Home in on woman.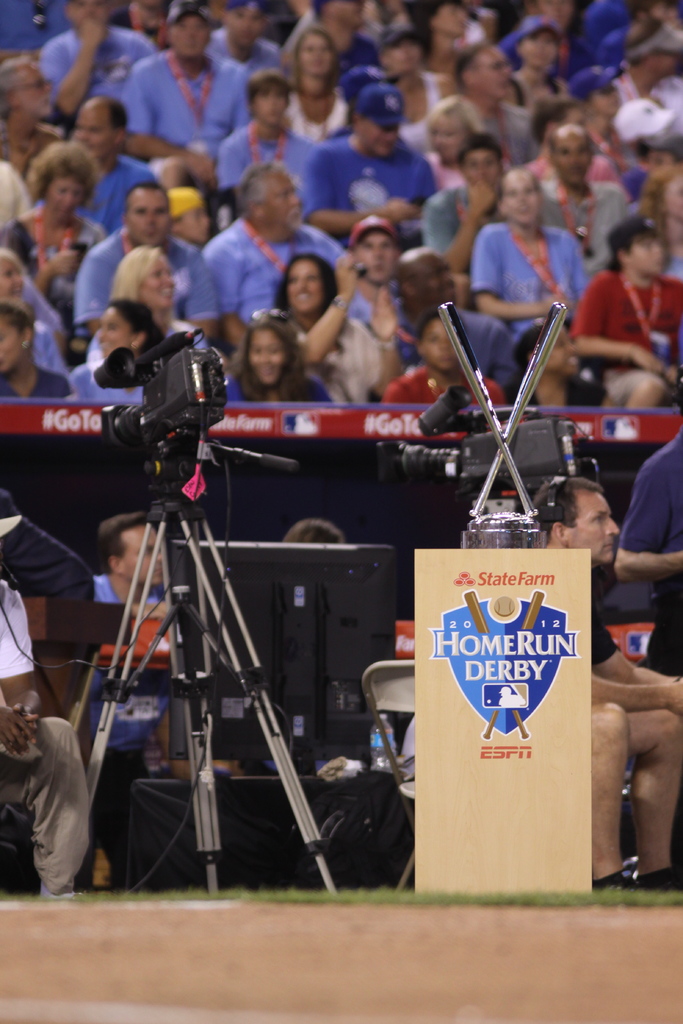
Homed in at locate(220, 316, 336, 403).
